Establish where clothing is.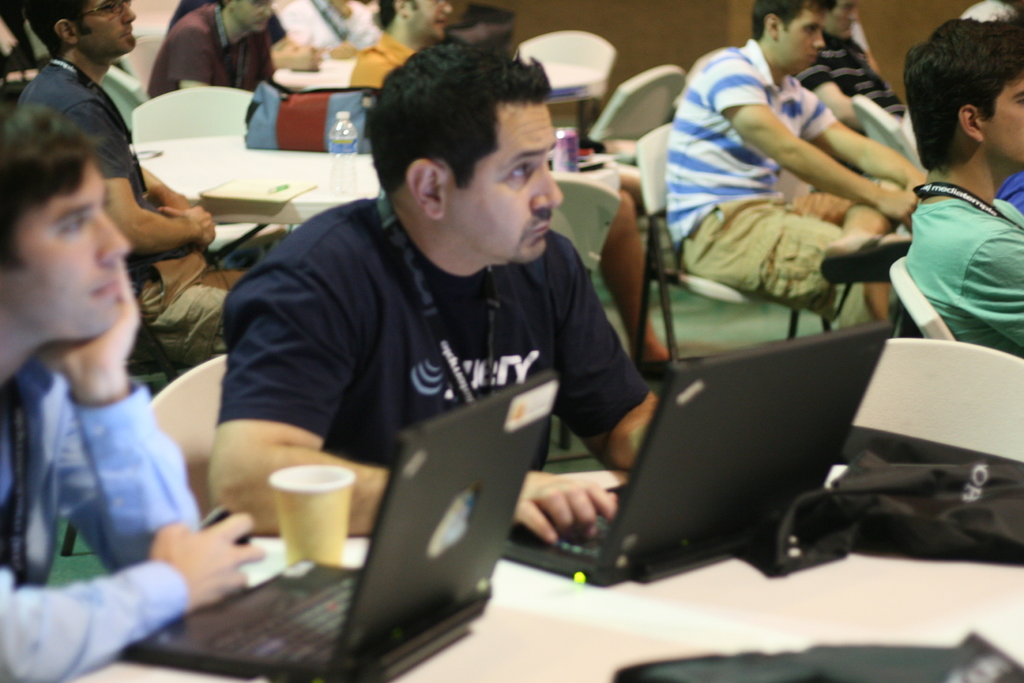
Established at {"left": 146, "top": 0, "right": 276, "bottom": 96}.
